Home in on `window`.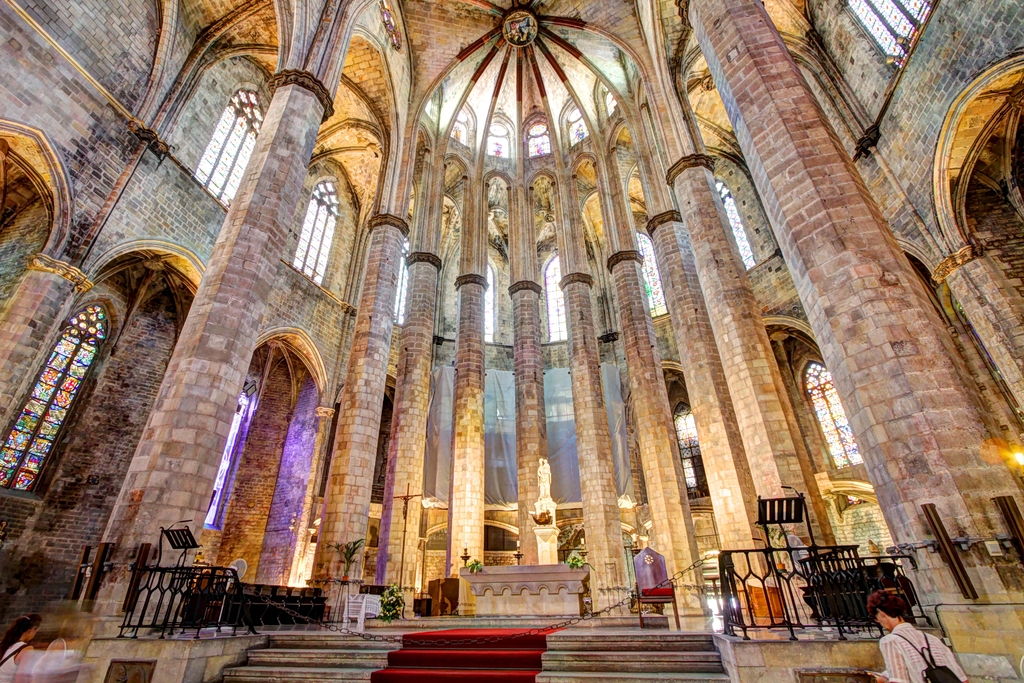
Homed in at pyautogui.locateOnScreen(713, 179, 756, 273).
